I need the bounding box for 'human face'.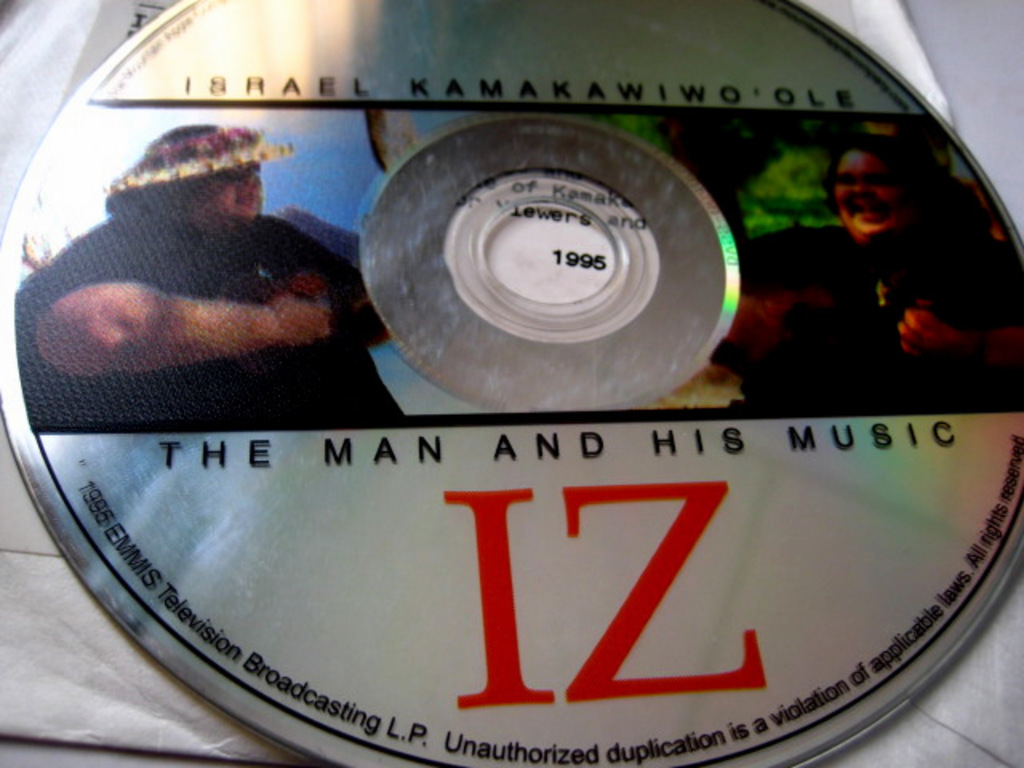
Here it is: <region>834, 150, 907, 240</region>.
